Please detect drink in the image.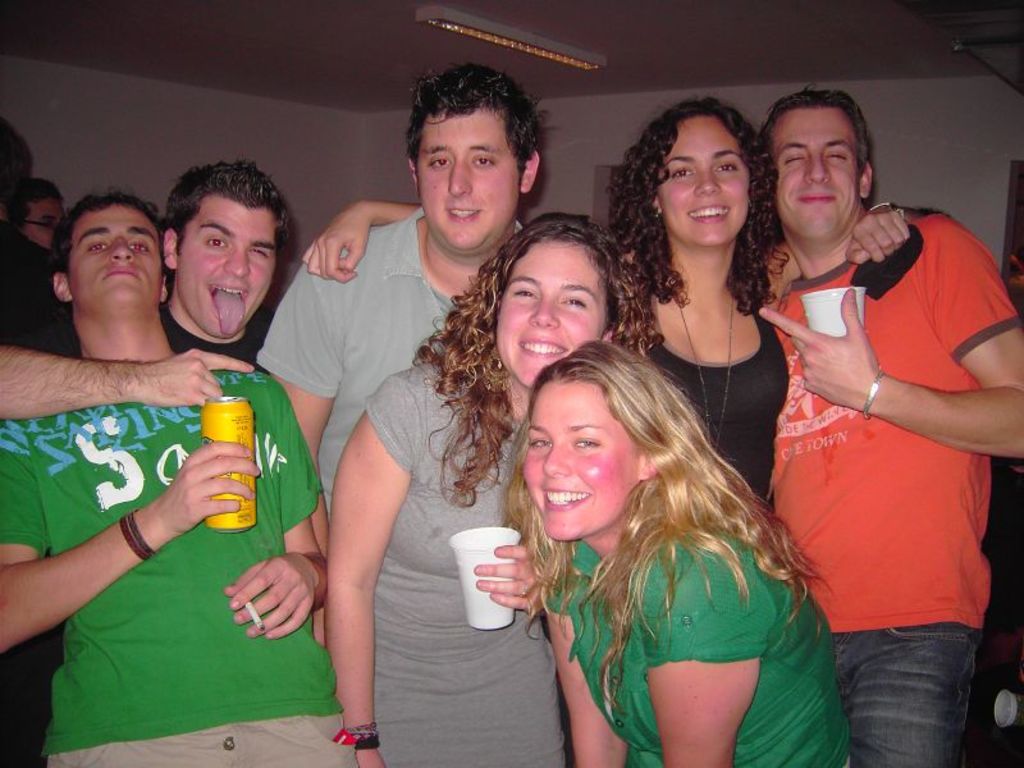
select_region(449, 526, 530, 634).
